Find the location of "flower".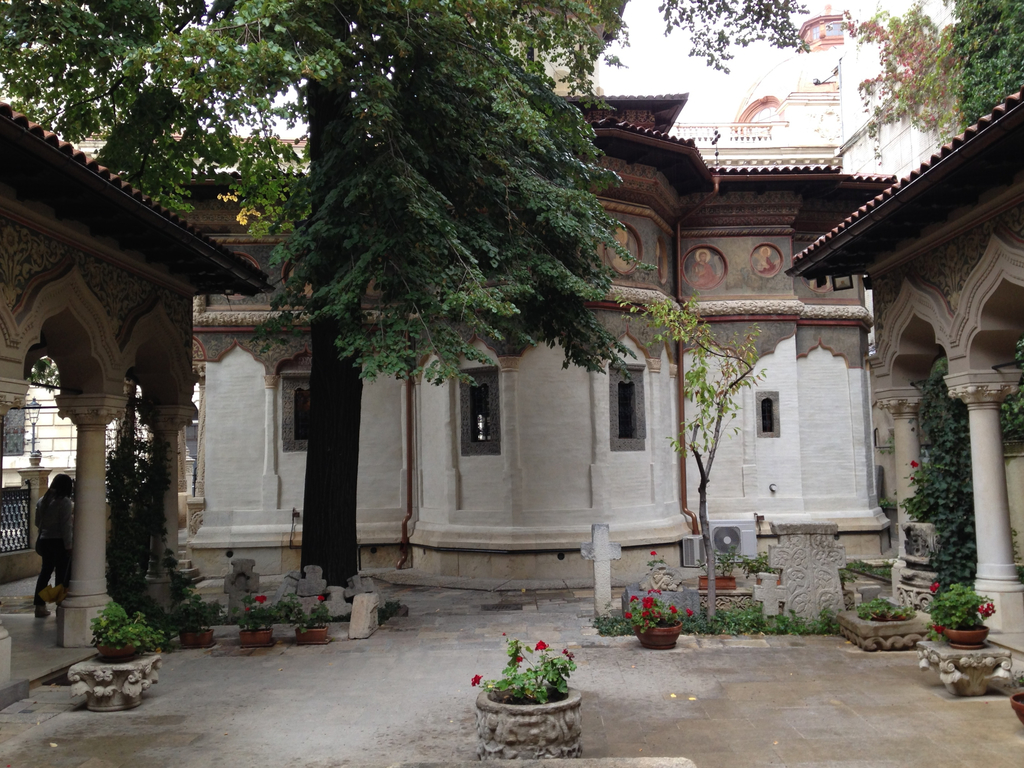
Location: 669 606 676 617.
